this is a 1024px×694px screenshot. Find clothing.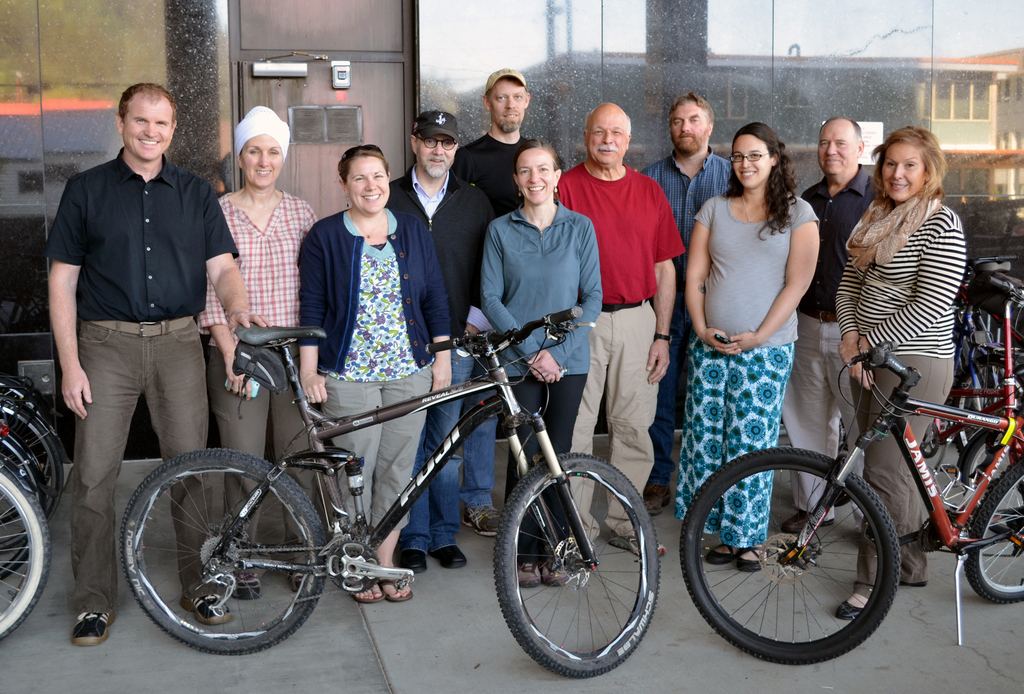
Bounding box: (386,168,492,337).
